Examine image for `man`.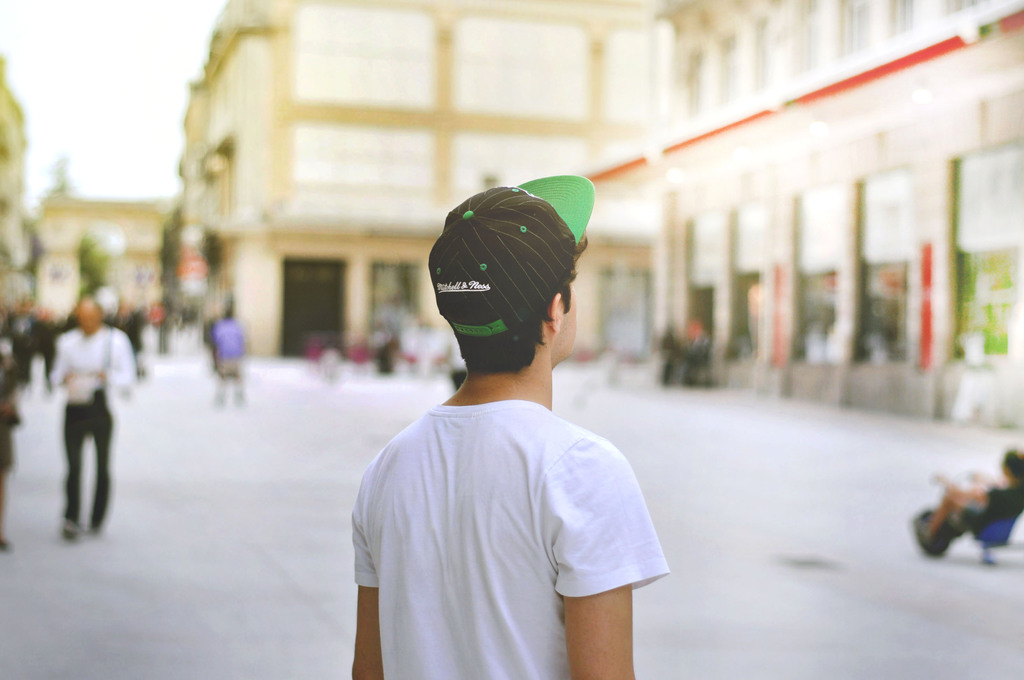
Examination result: x1=339, y1=190, x2=674, y2=676.
